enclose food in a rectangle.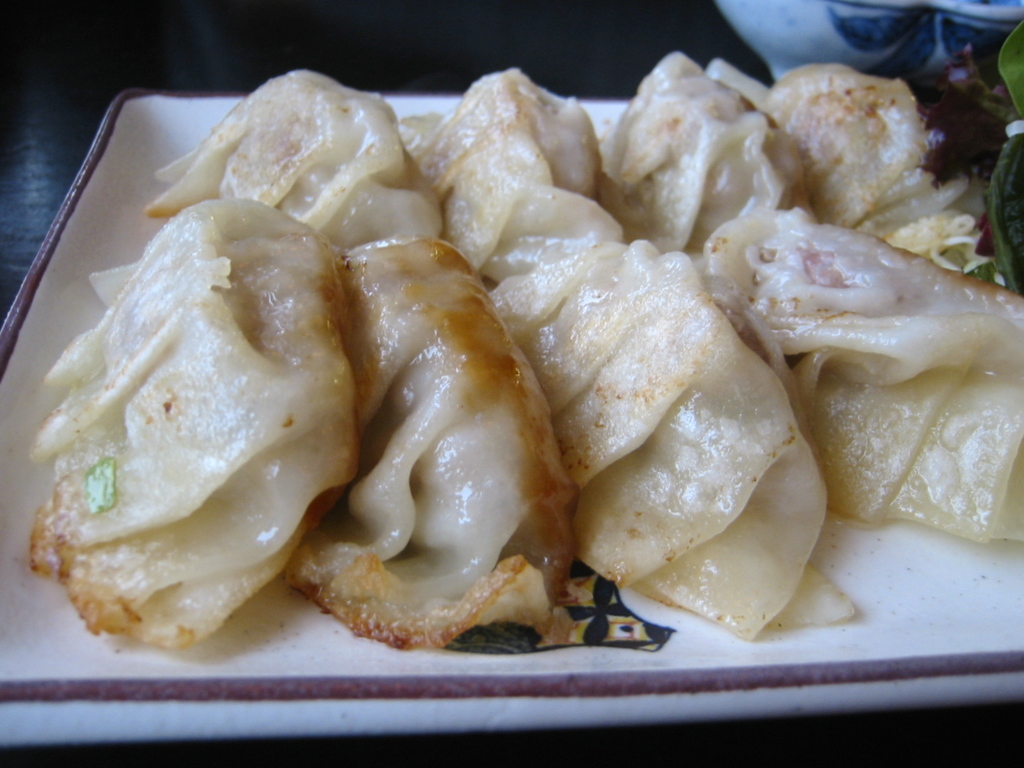
crop(48, 93, 904, 657).
